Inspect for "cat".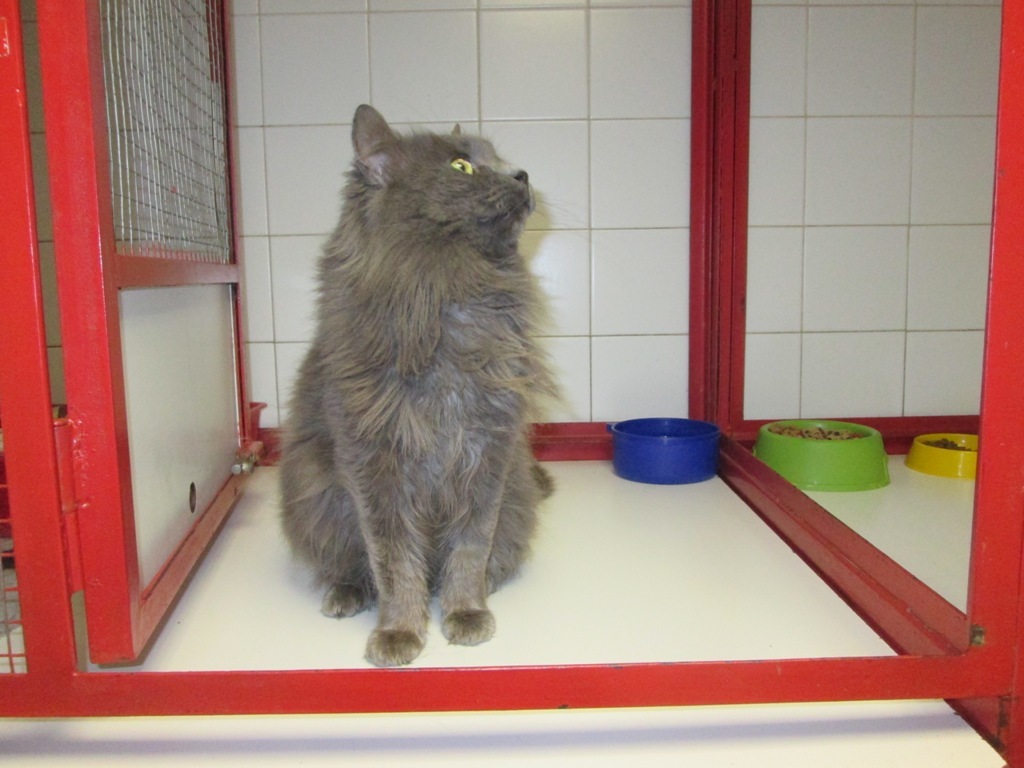
Inspection: 272, 101, 566, 668.
